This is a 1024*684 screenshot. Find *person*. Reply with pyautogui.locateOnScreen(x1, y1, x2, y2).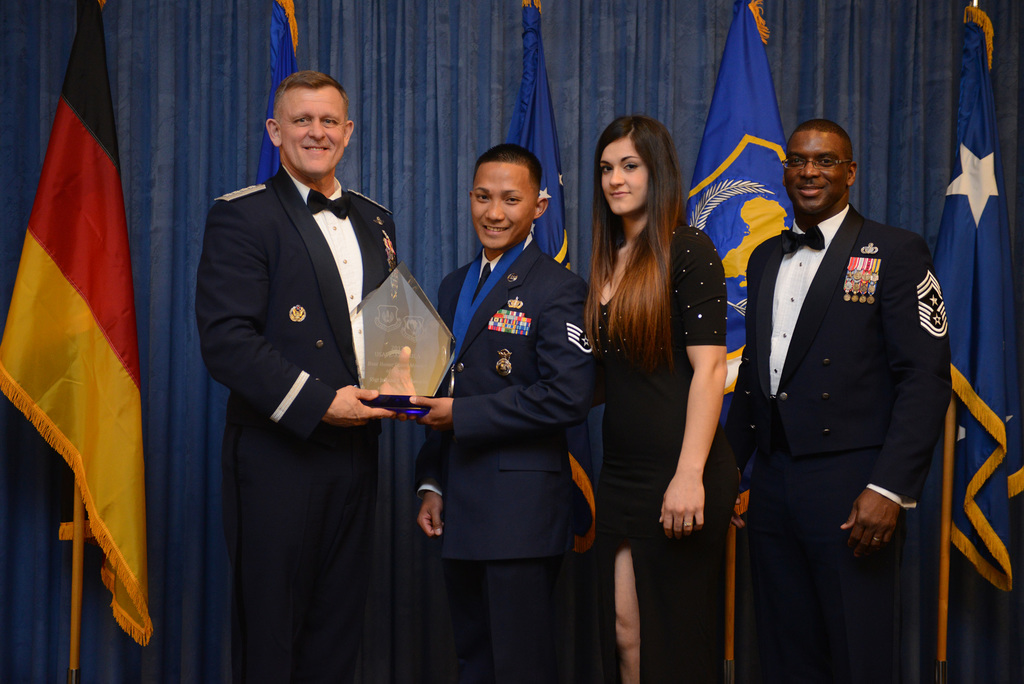
pyautogui.locateOnScreen(735, 99, 949, 683).
